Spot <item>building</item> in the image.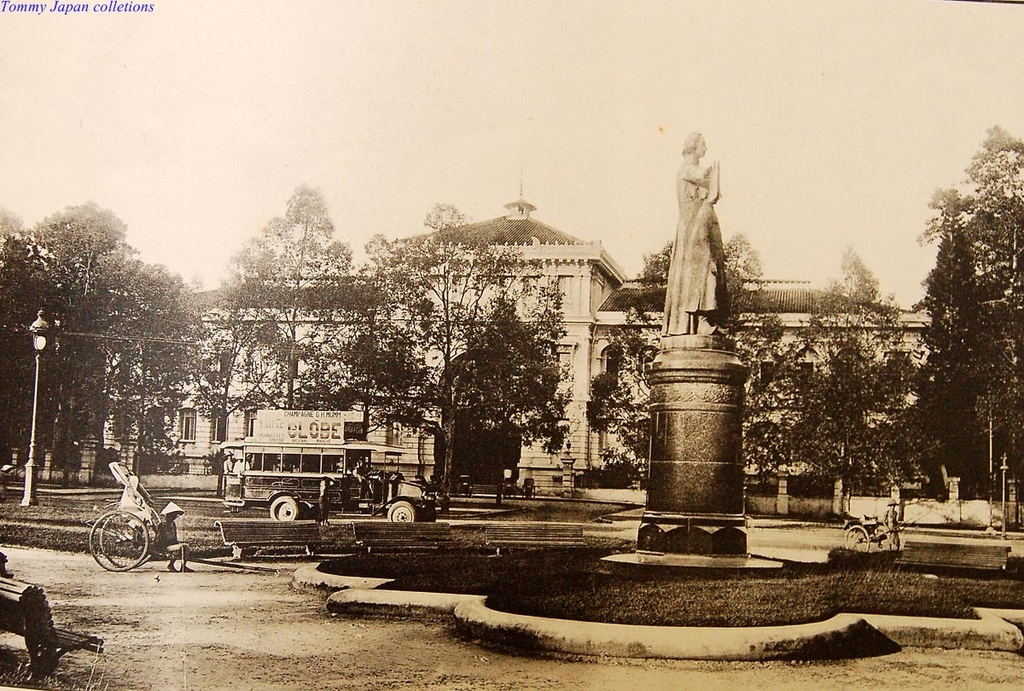
<item>building</item> found at [x1=99, y1=154, x2=1023, y2=502].
